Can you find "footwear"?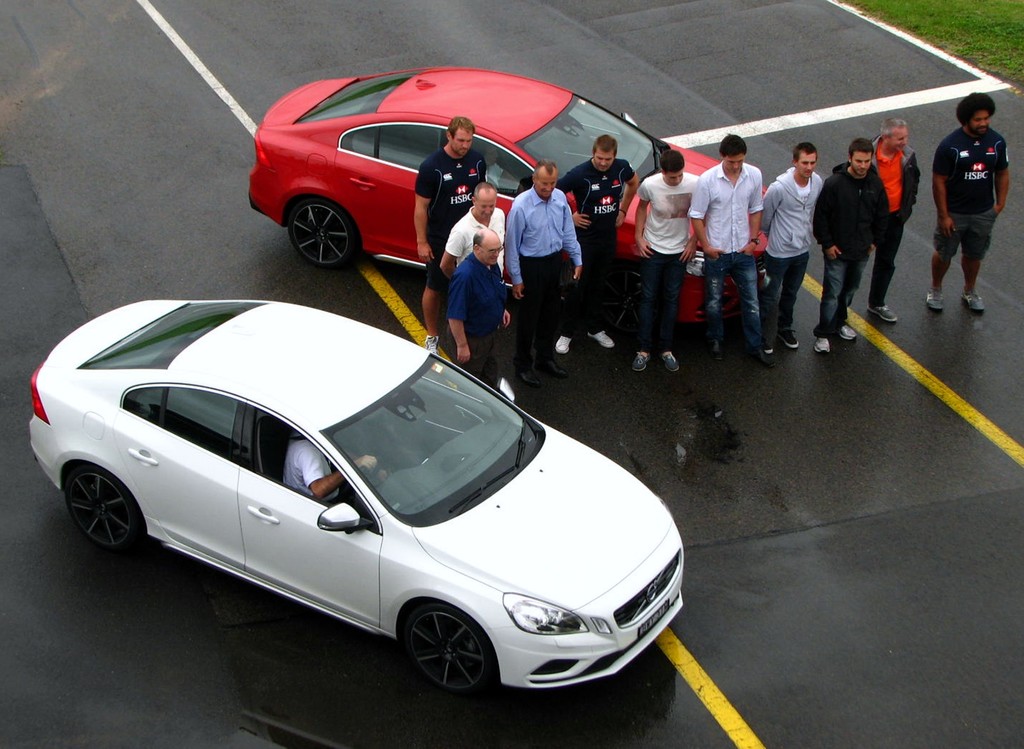
Yes, bounding box: 519,360,538,385.
